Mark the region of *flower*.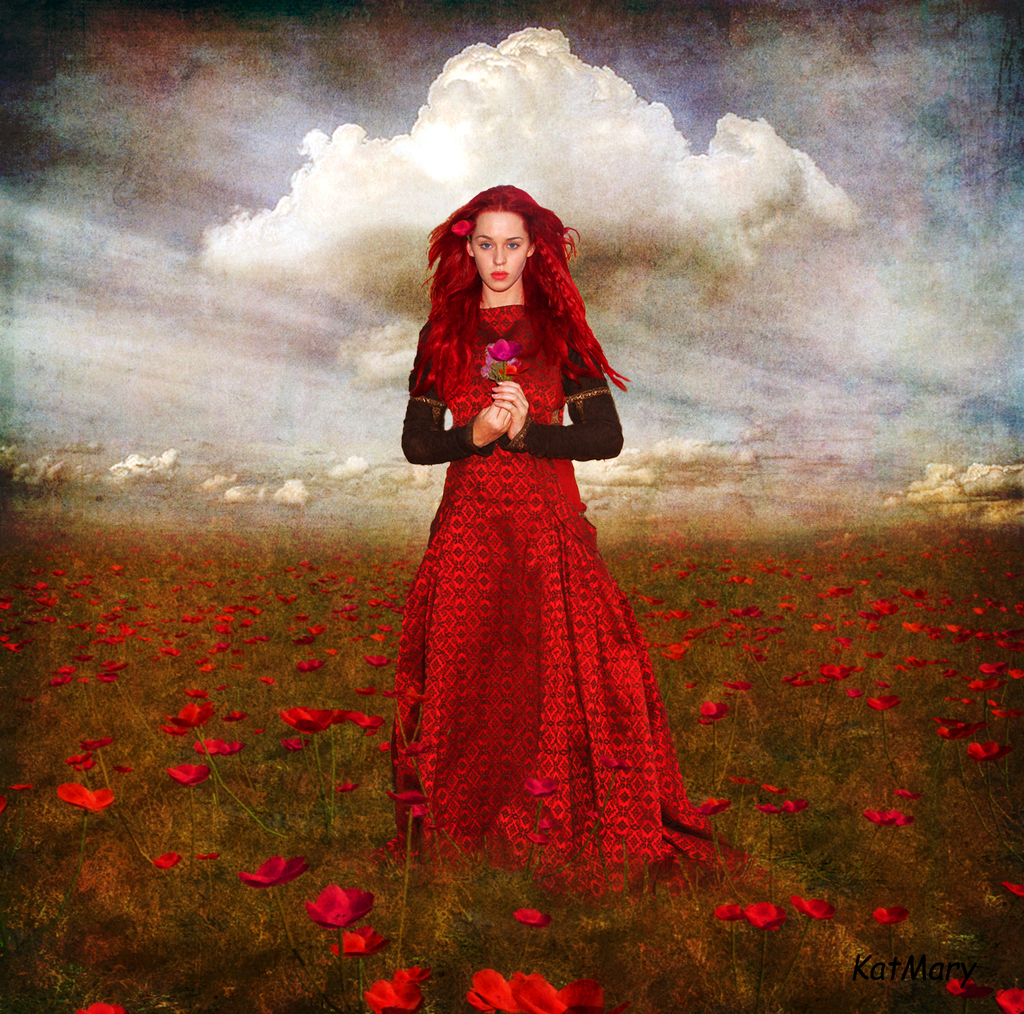
Region: [281, 707, 342, 744].
